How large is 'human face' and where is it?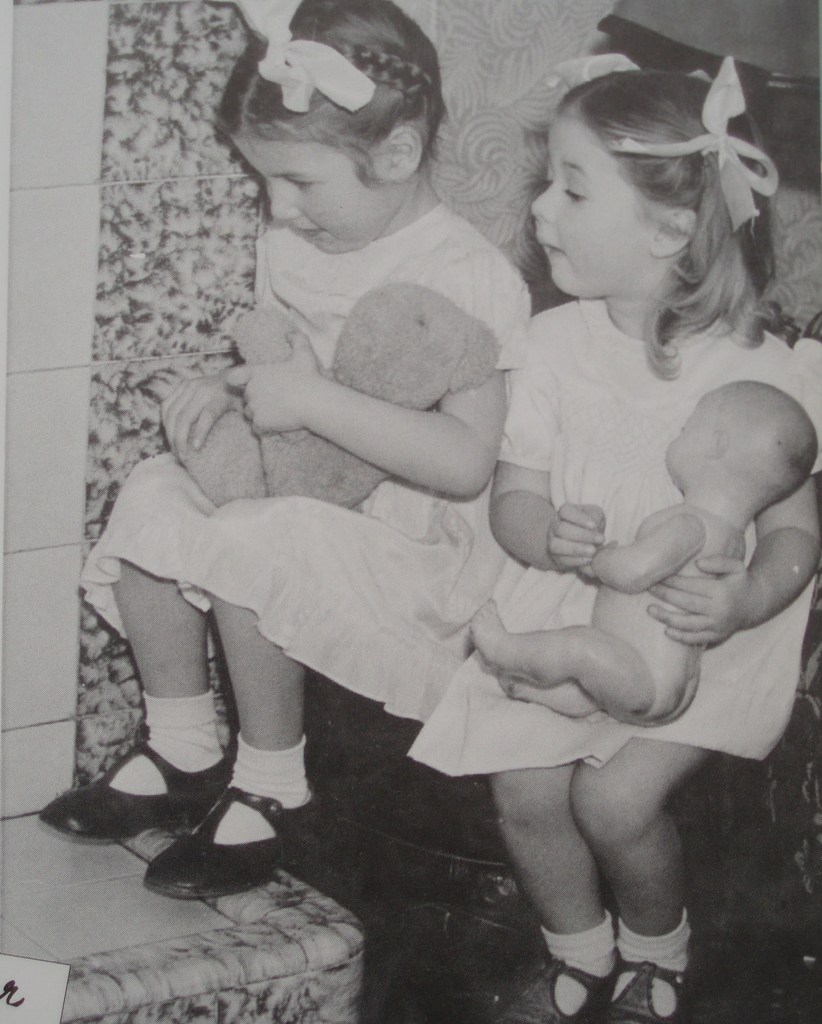
Bounding box: locate(661, 386, 727, 474).
